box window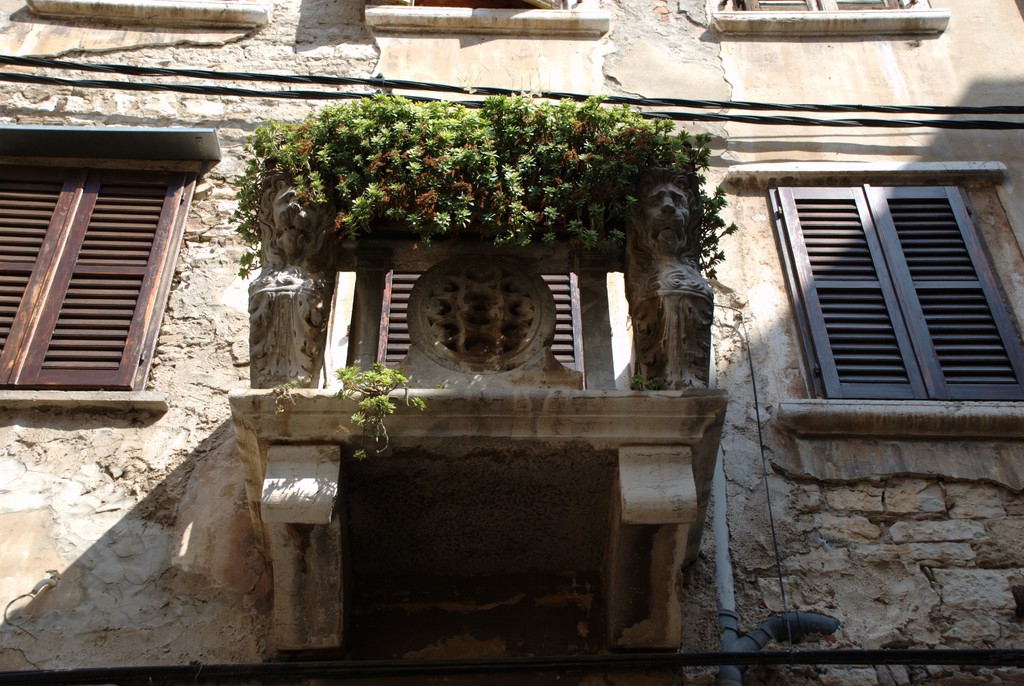
[19,0,269,29]
